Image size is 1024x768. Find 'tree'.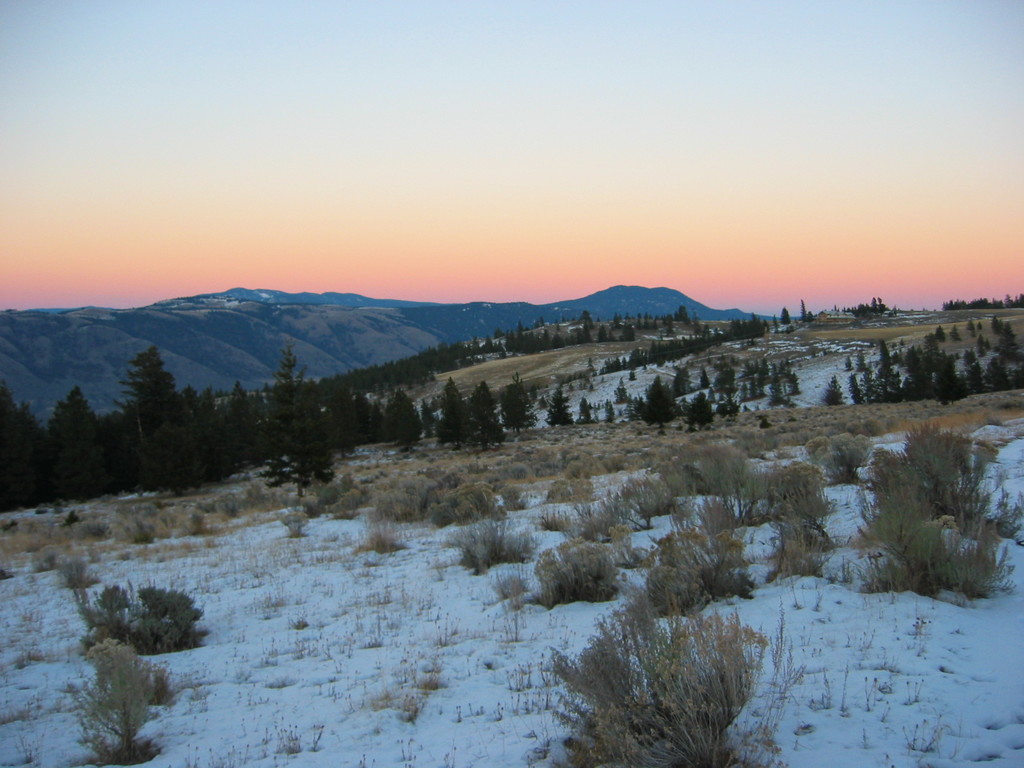
select_region(266, 348, 335, 497).
